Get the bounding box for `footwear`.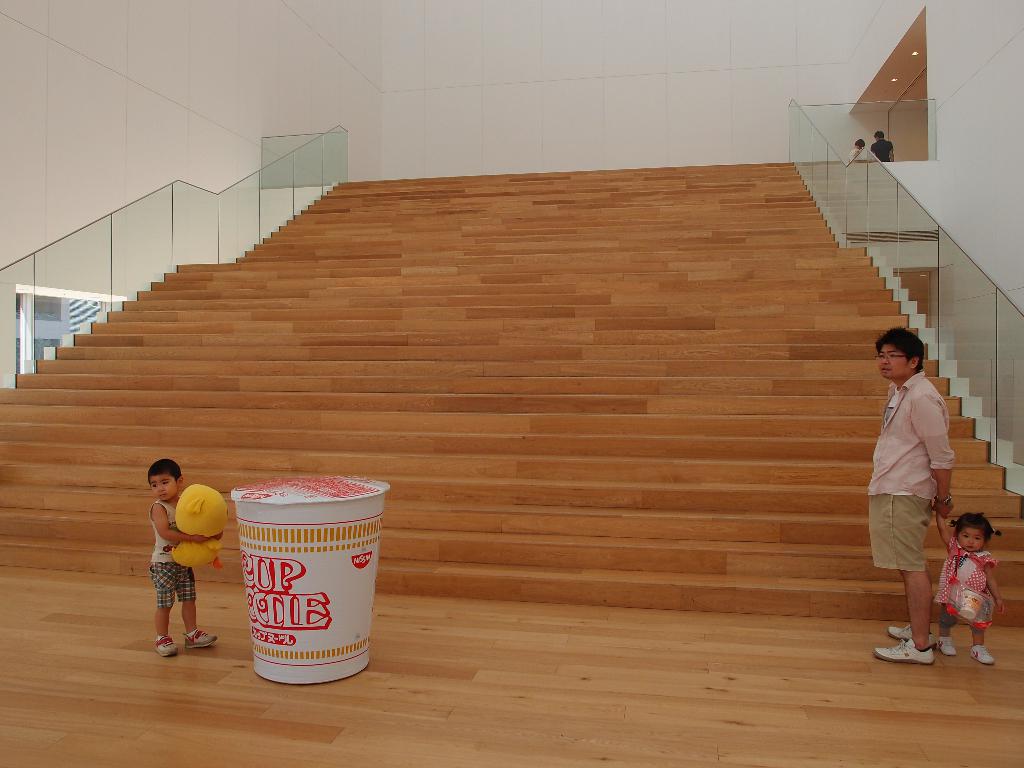
pyautogui.locateOnScreen(886, 619, 912, 641).
